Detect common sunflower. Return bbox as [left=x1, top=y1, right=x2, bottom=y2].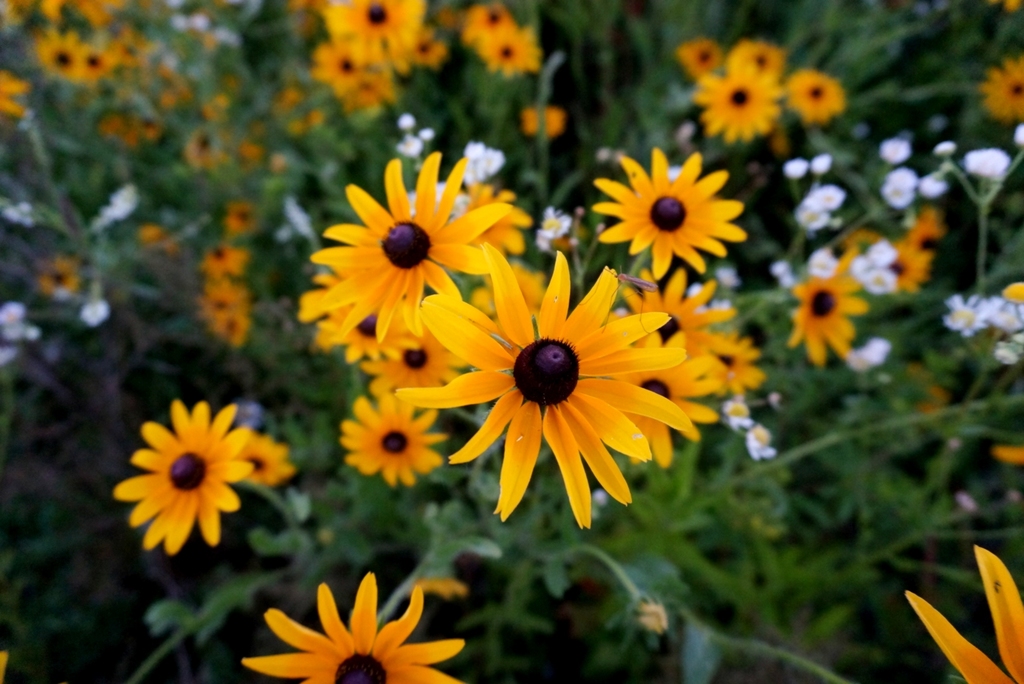
[left=791, top=269, right=870, bottom=370].
